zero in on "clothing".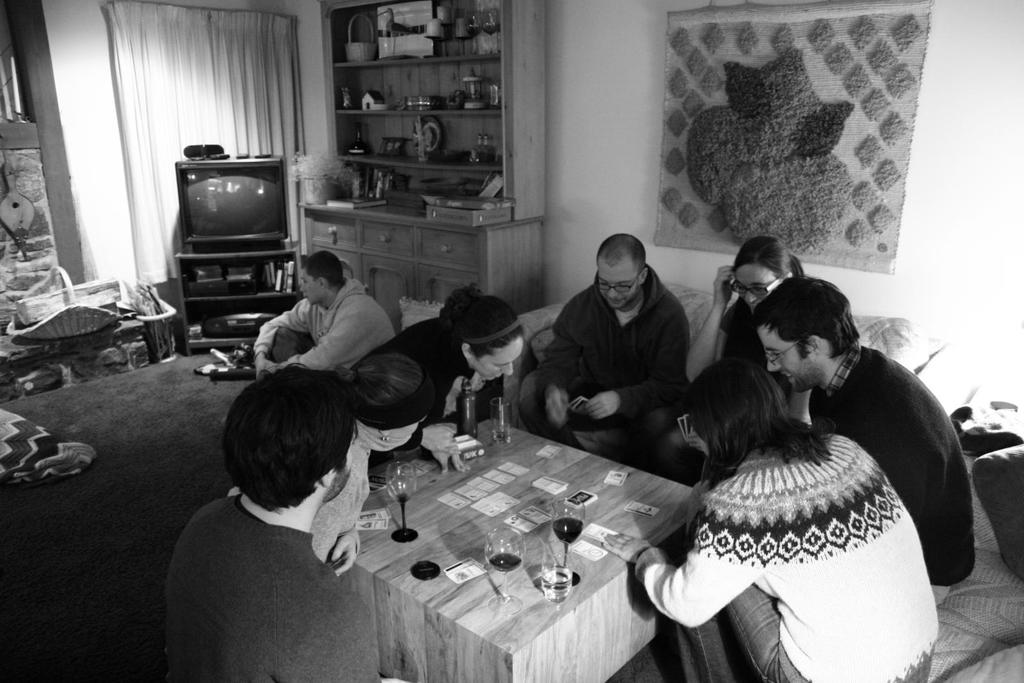
Zeroed in: detection(511, 273, 689, 469).
